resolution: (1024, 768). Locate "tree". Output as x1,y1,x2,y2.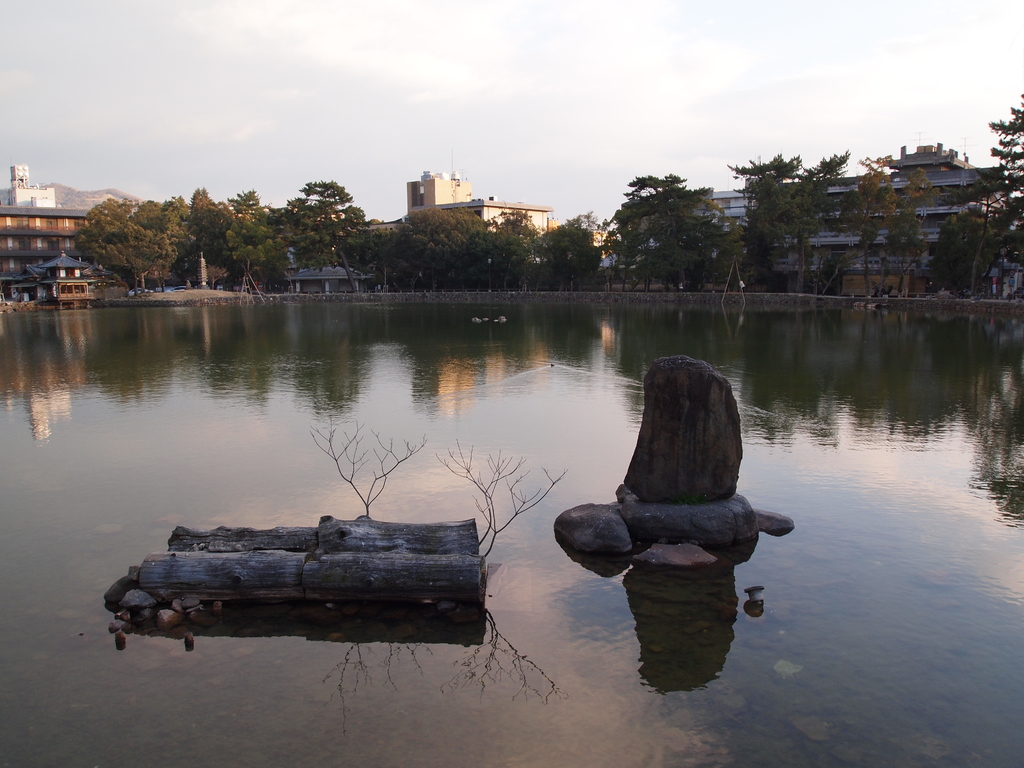
584,157,749,273.
